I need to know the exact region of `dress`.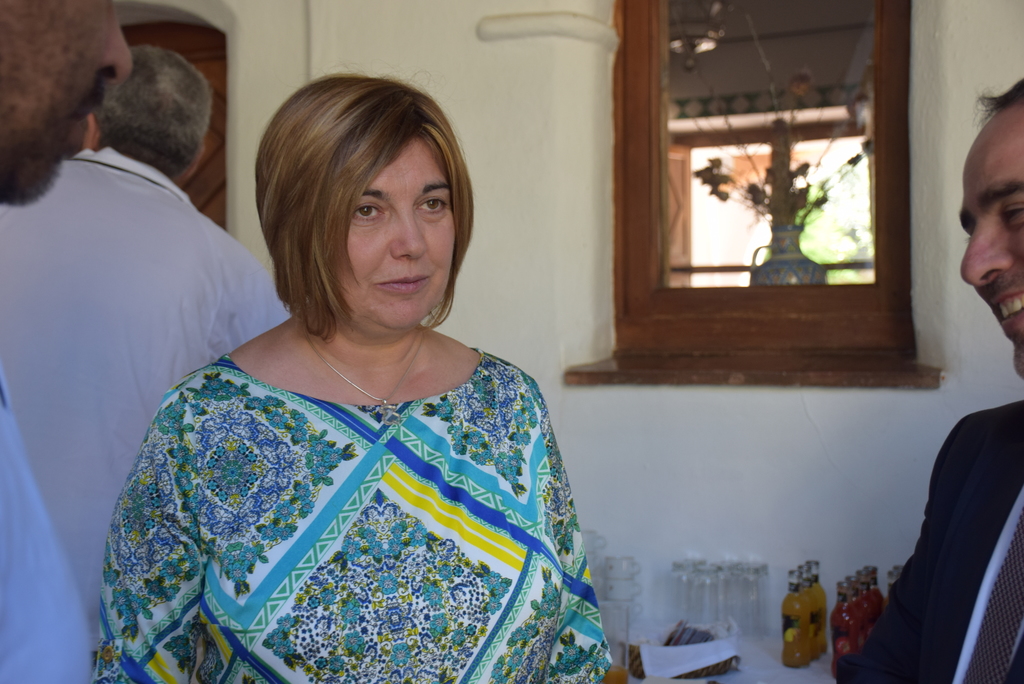
Region: box(77, 303, 579, 669).
